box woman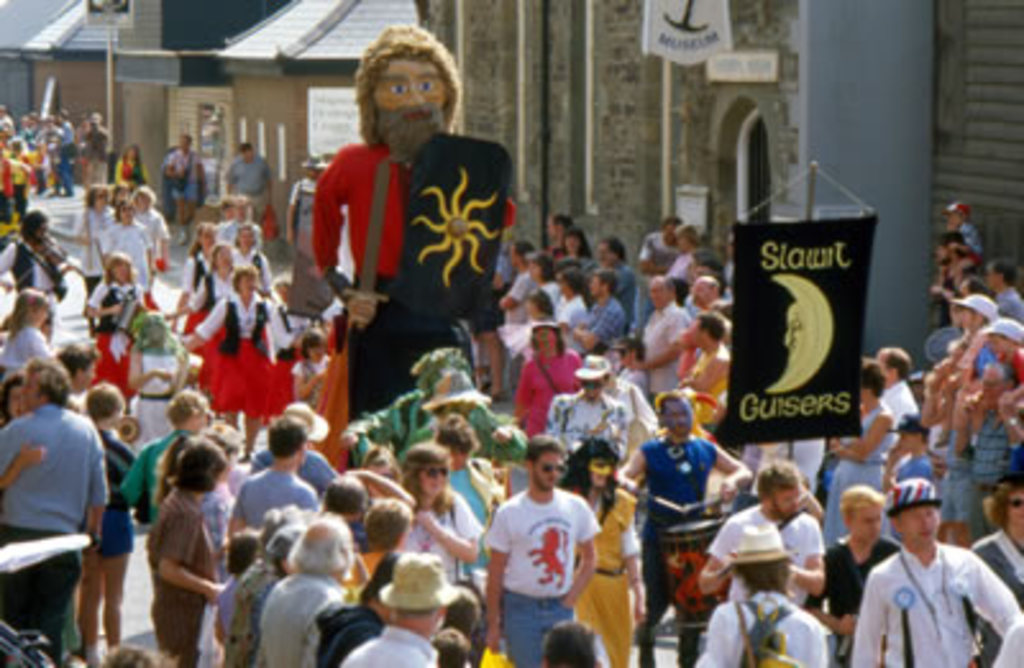
box=[120, 427, 233, 665]
